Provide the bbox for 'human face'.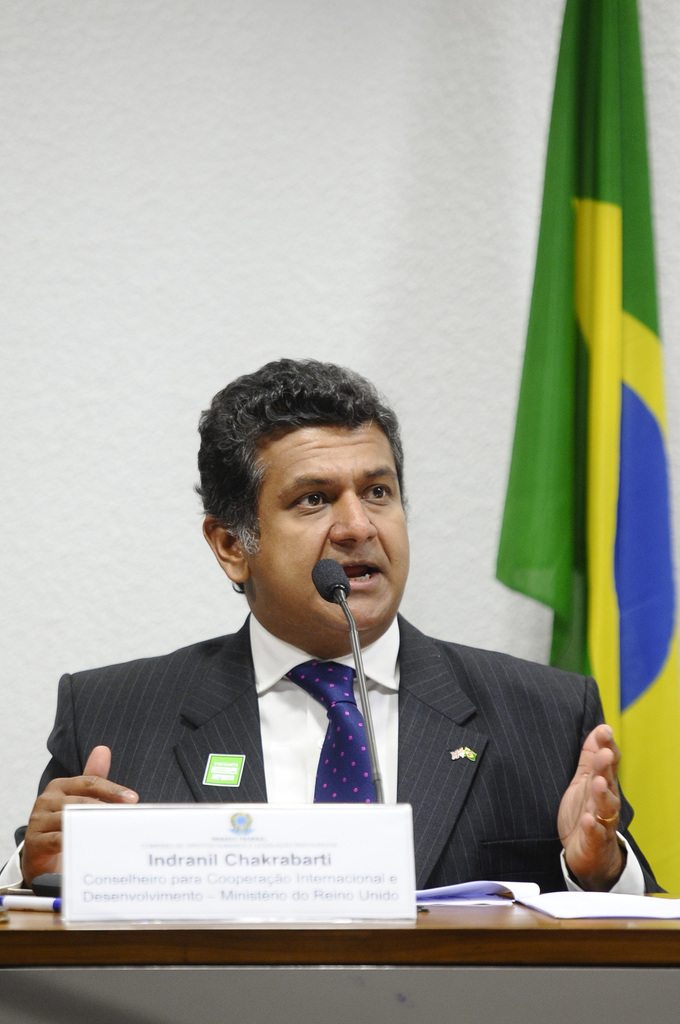
select_region(222, 410, 412, 638).
